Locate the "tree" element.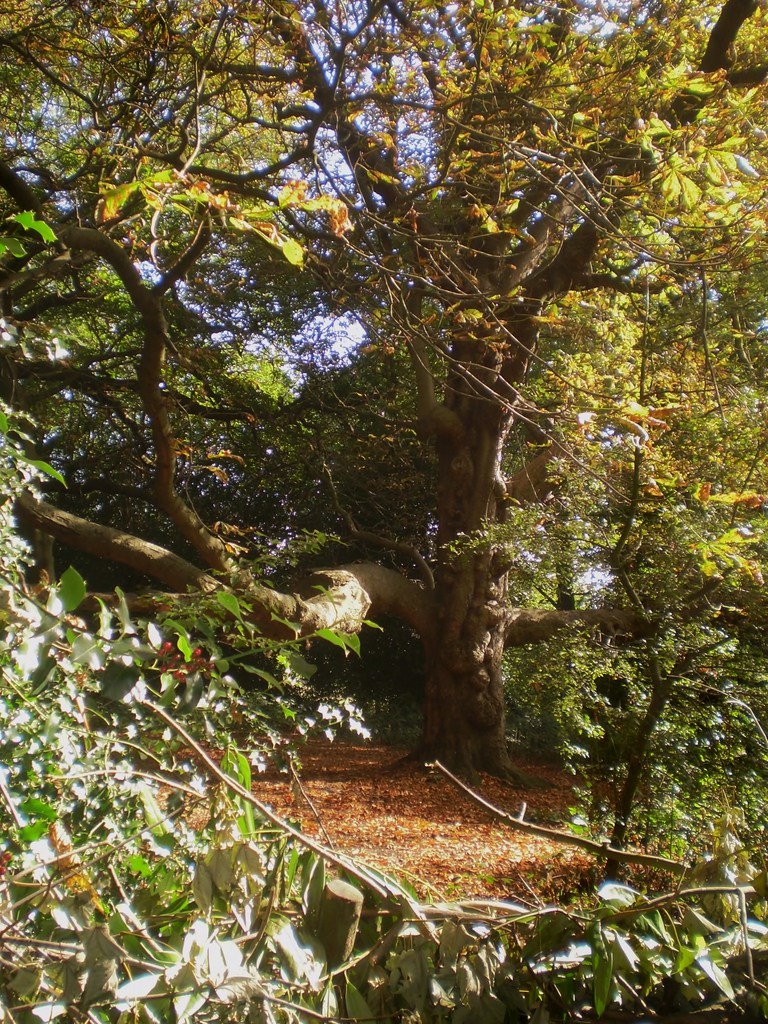
Element bbox: Rect(0, 0, 767, 788).
